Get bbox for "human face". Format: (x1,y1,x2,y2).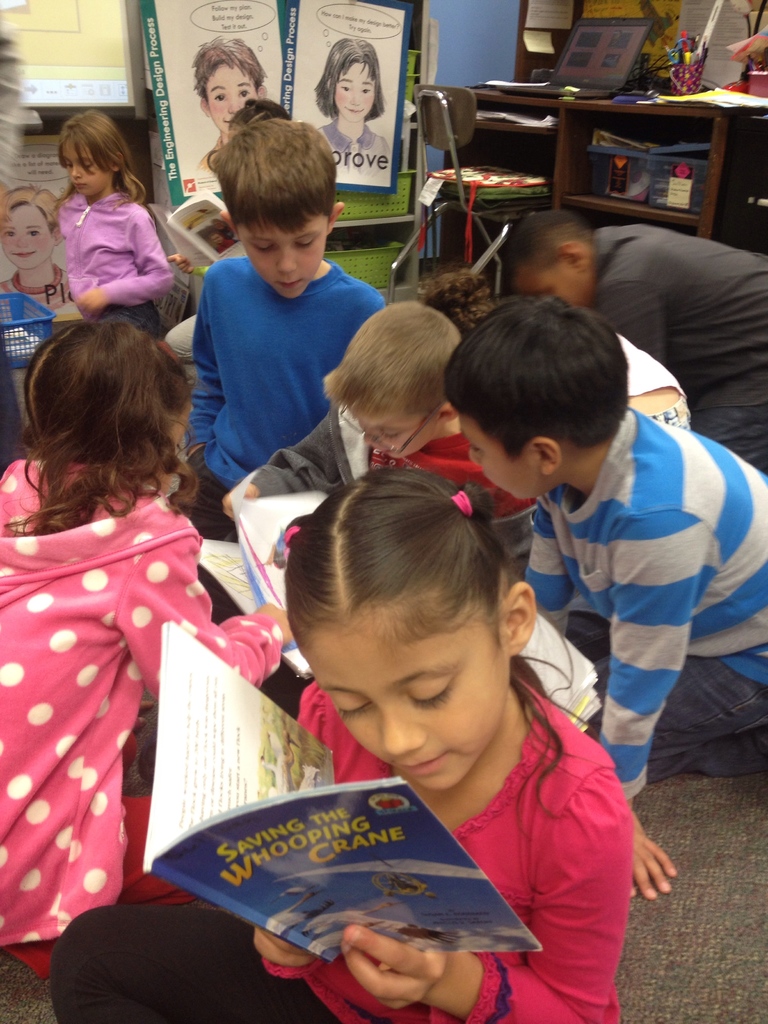
(66,148,113,195).
